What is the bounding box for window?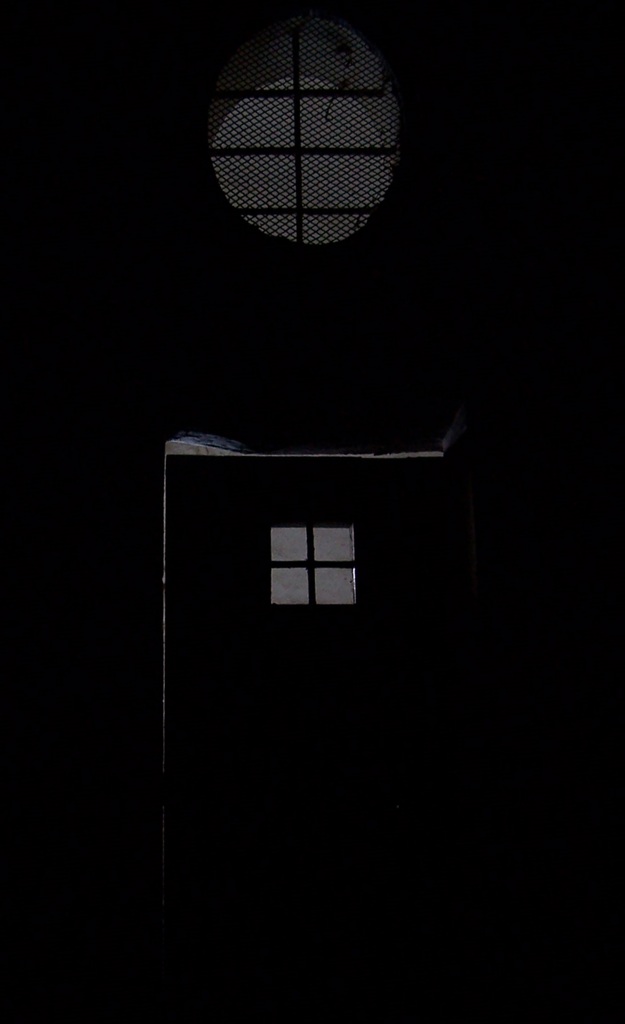
[left=239, top=515, right=382, bottom=621].
